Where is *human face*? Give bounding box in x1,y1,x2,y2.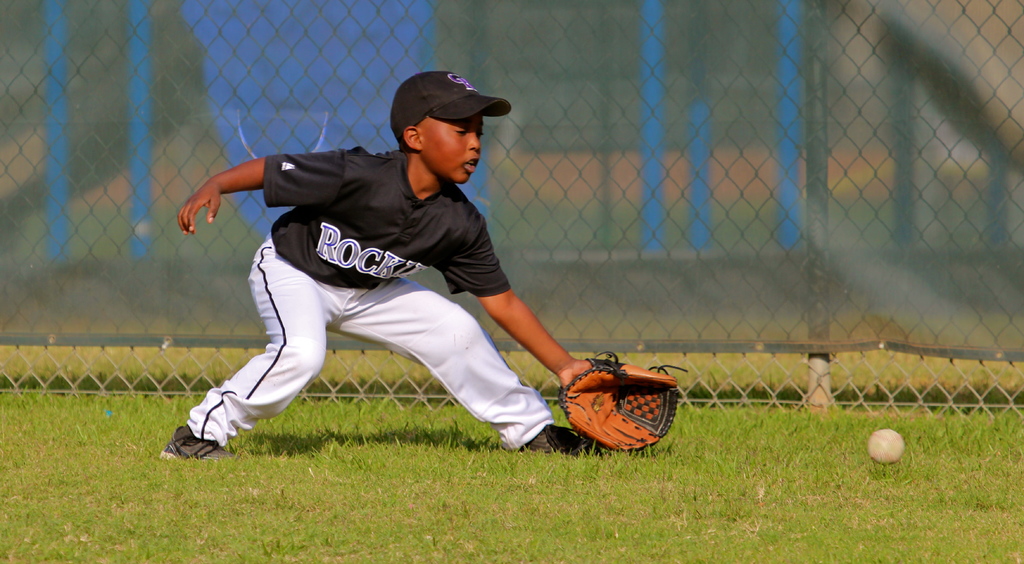
408,104,488,201.
